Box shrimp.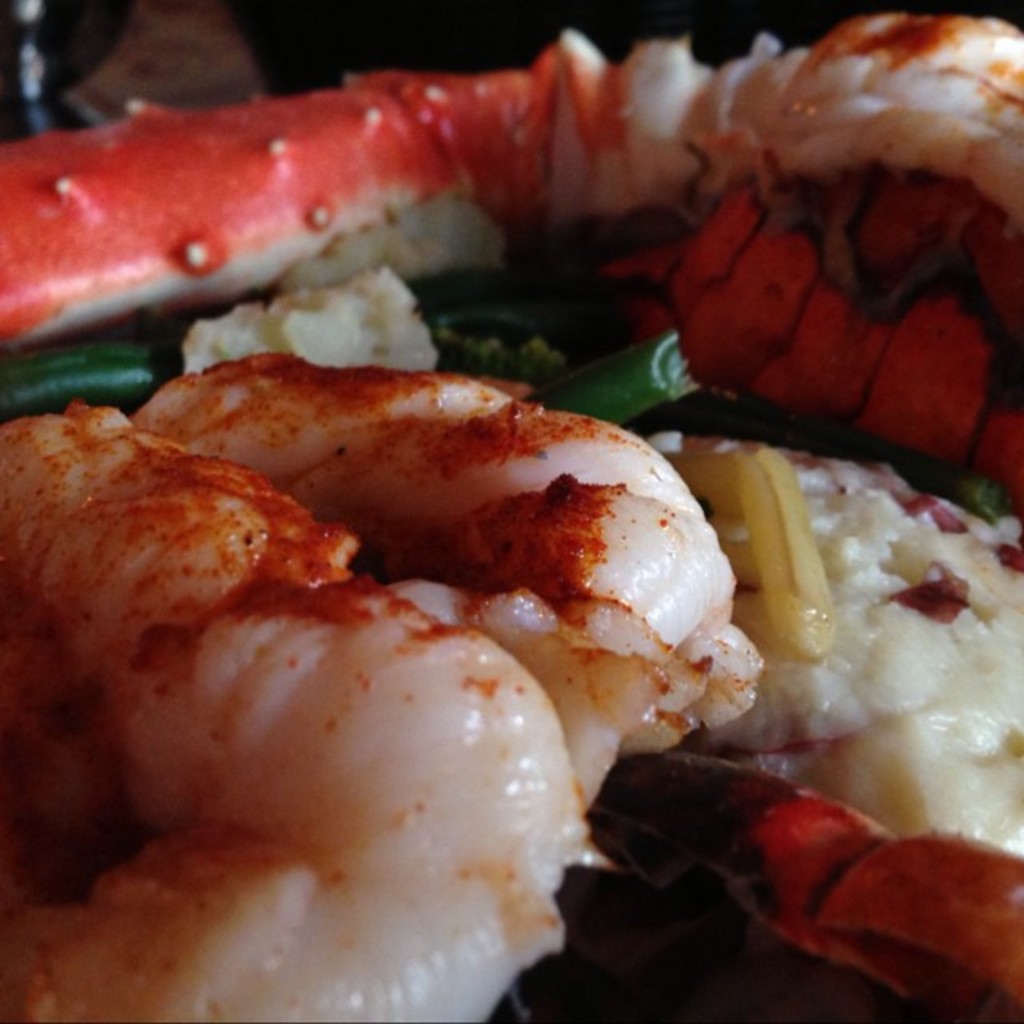
Rect(0, 397, 600, 1022).
